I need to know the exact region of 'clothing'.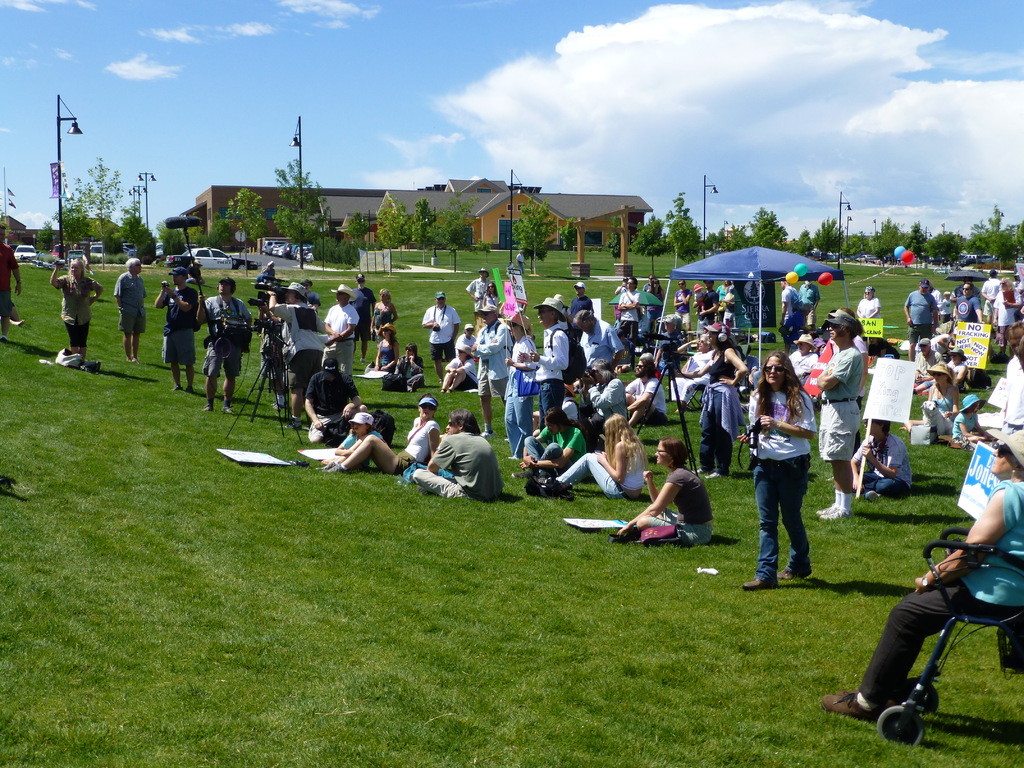
Region: crop(851, 433, 908, 492).
